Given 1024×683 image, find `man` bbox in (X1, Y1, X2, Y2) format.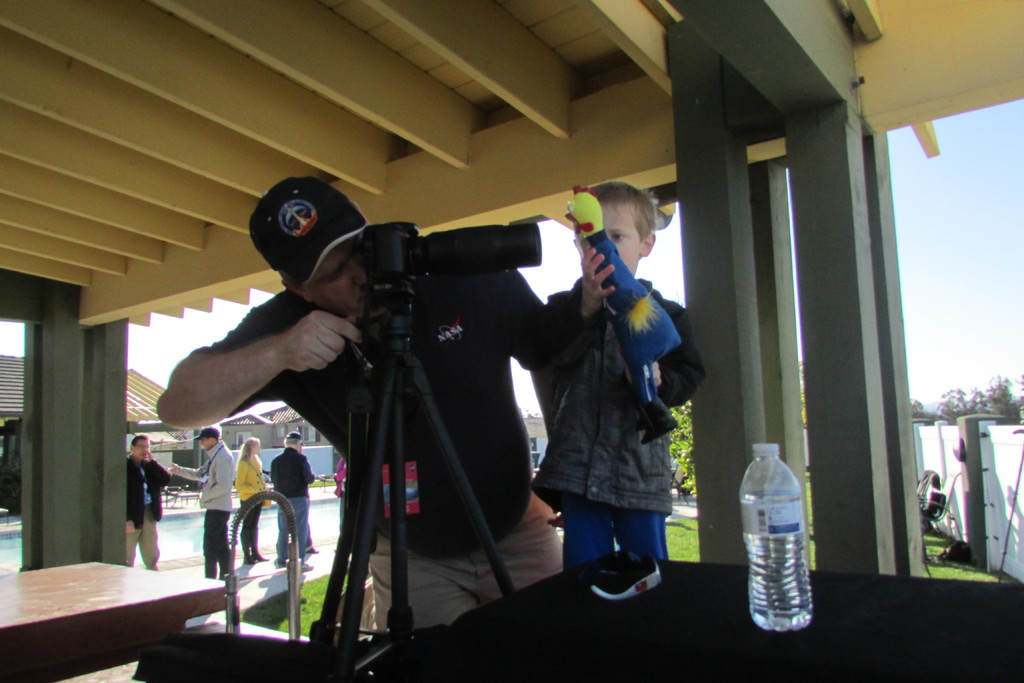
(165, 425, 232, 576).
